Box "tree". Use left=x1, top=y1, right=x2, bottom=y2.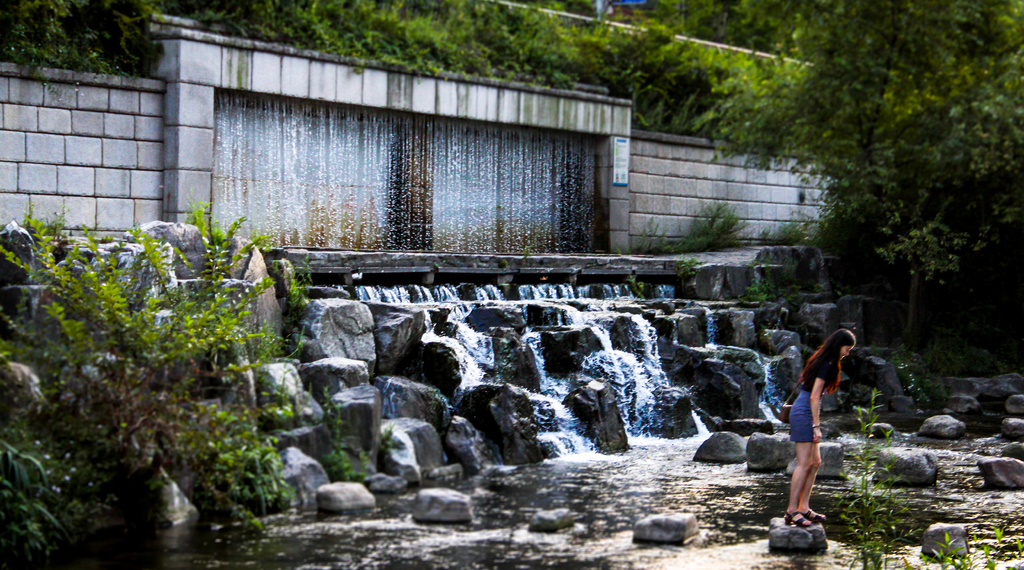
left=260, top=1, right=698, bottom=122.
